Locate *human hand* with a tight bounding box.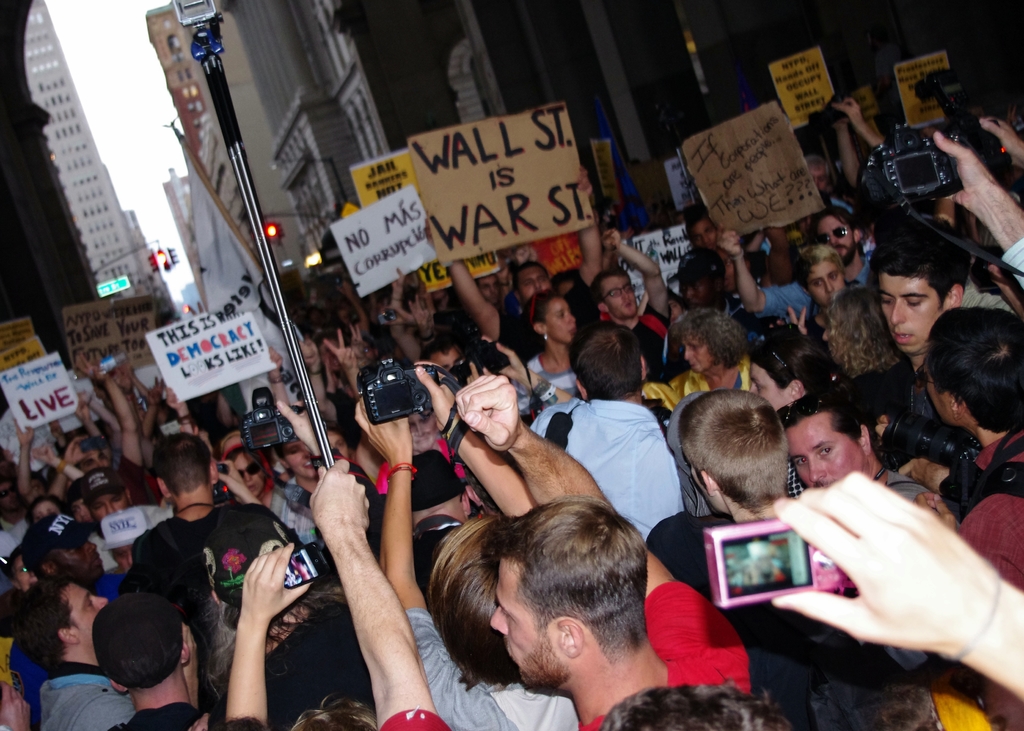
pyautogui.locateOnScreen(32, 446, 54, 469).
